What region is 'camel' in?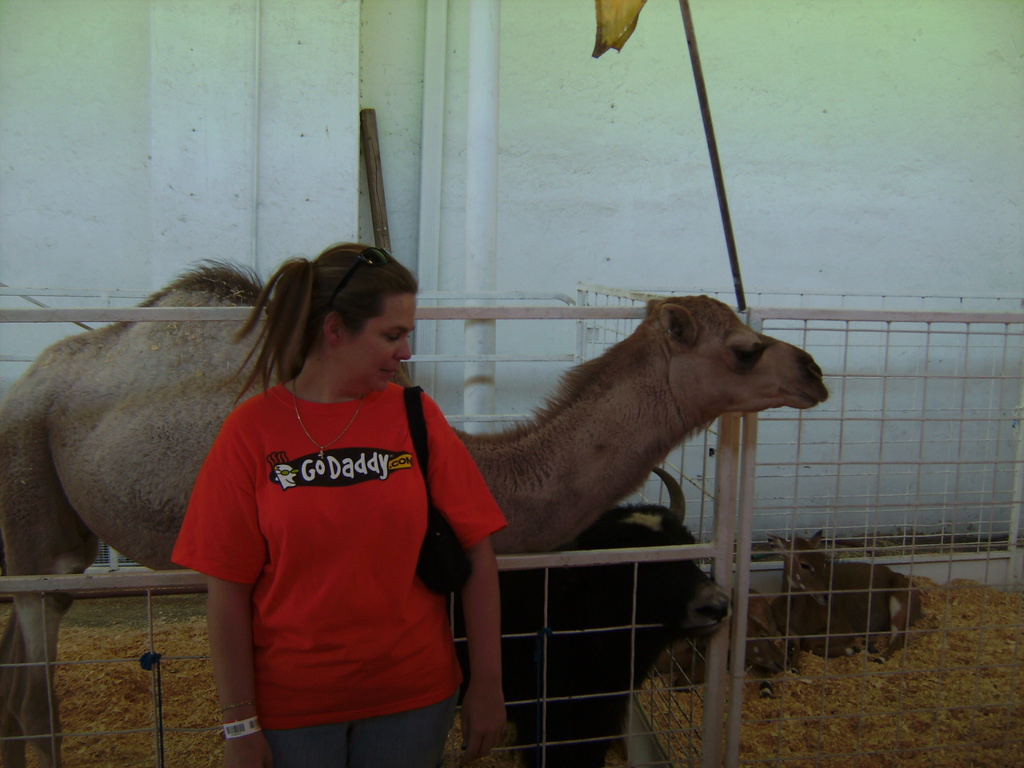
0:259:826:767.
